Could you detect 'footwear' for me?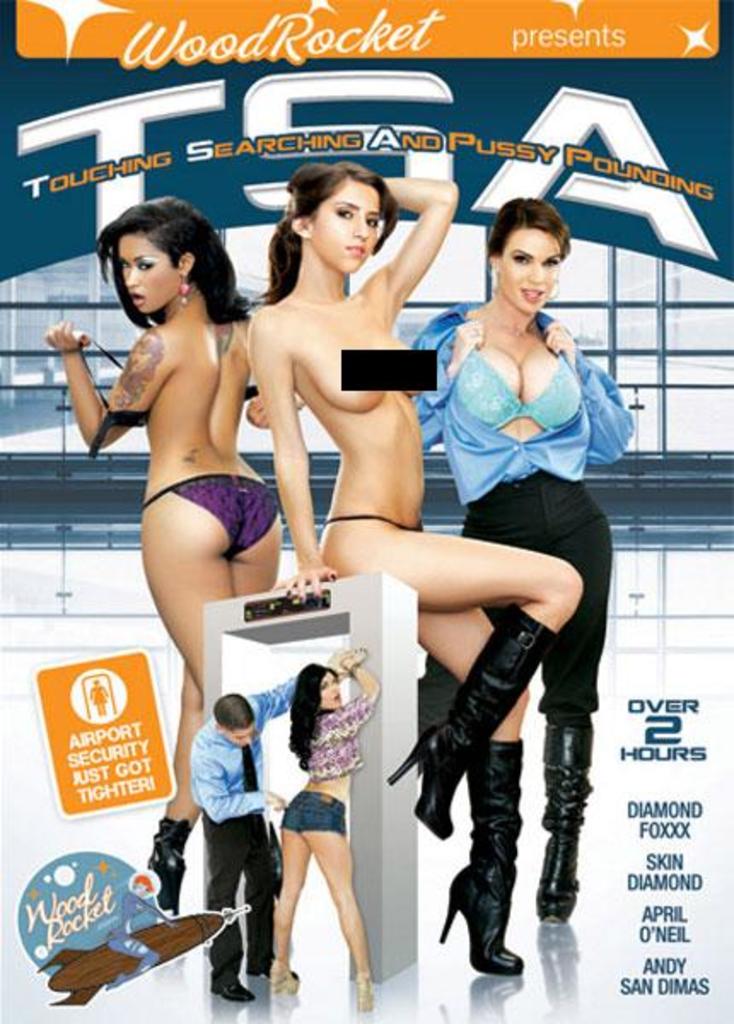
Detection result: x1=266, y1=963, x2=300, y2=993.
